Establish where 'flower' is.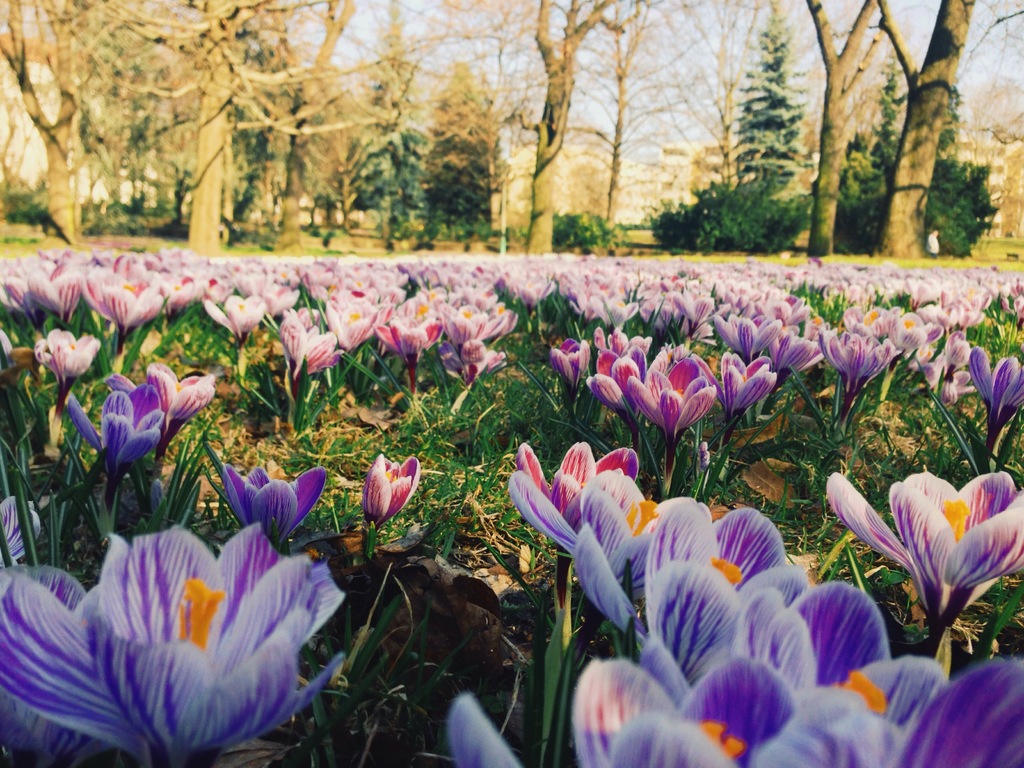
Established at l=365, t=451, r=424, b=523.
